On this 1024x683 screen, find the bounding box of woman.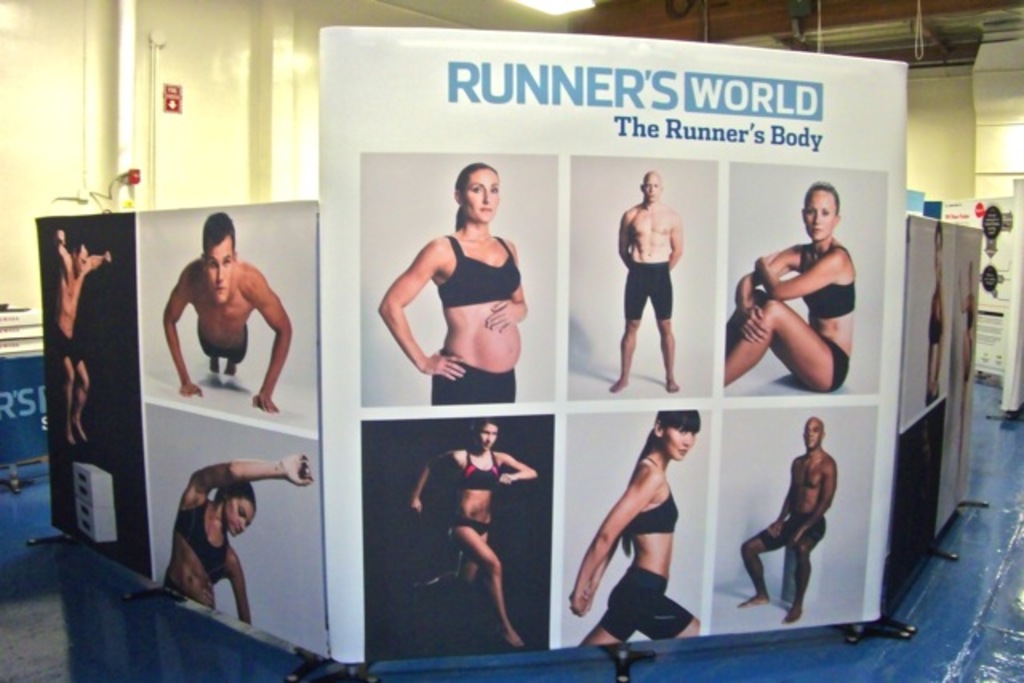
Bounding box: l=568, t=406, r=701, b=649.
